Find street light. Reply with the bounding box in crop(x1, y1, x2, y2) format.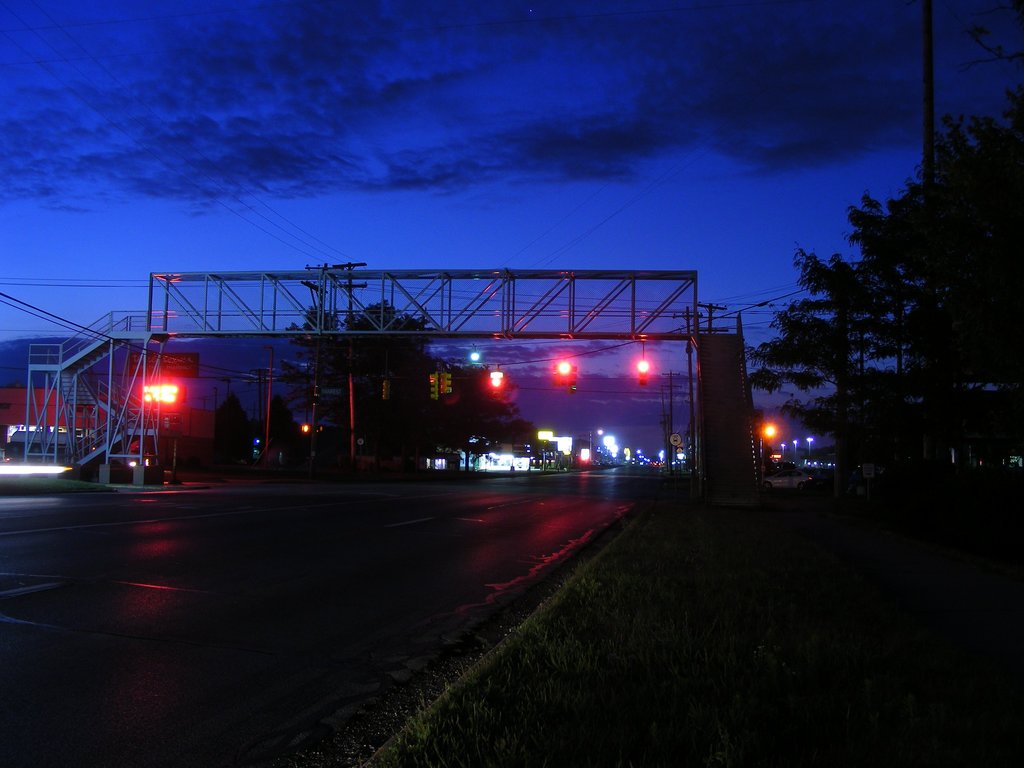
crop(588, 428, 606, 467).
